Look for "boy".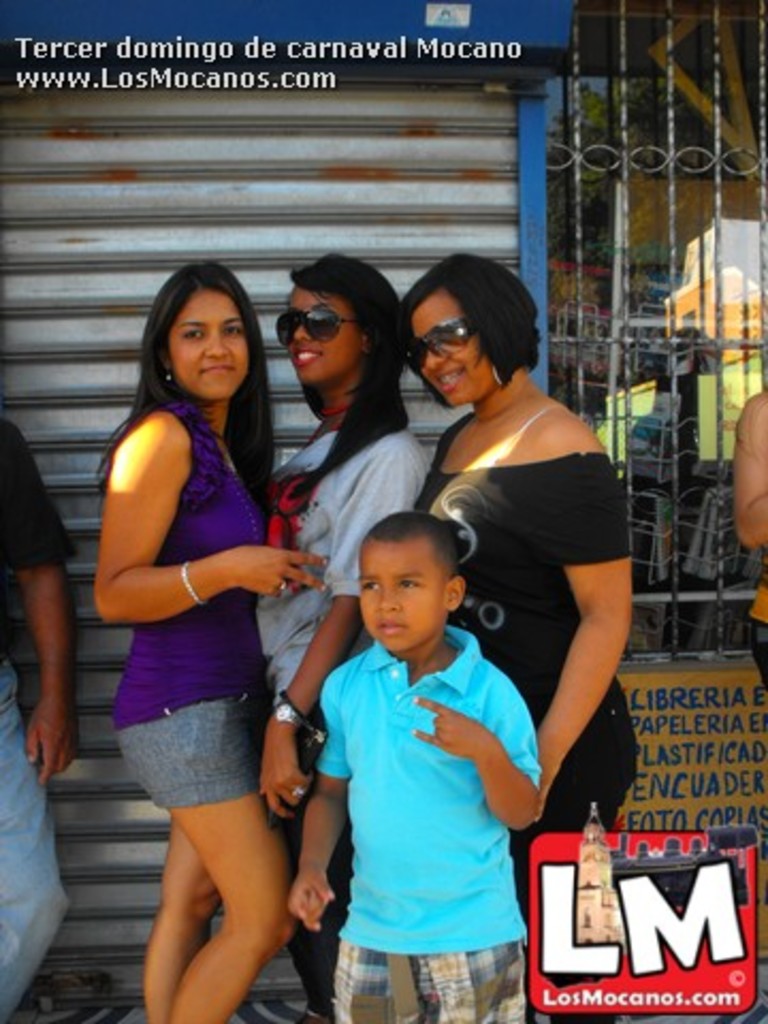
Found: bbox=[286, 512, 544, 1022].
